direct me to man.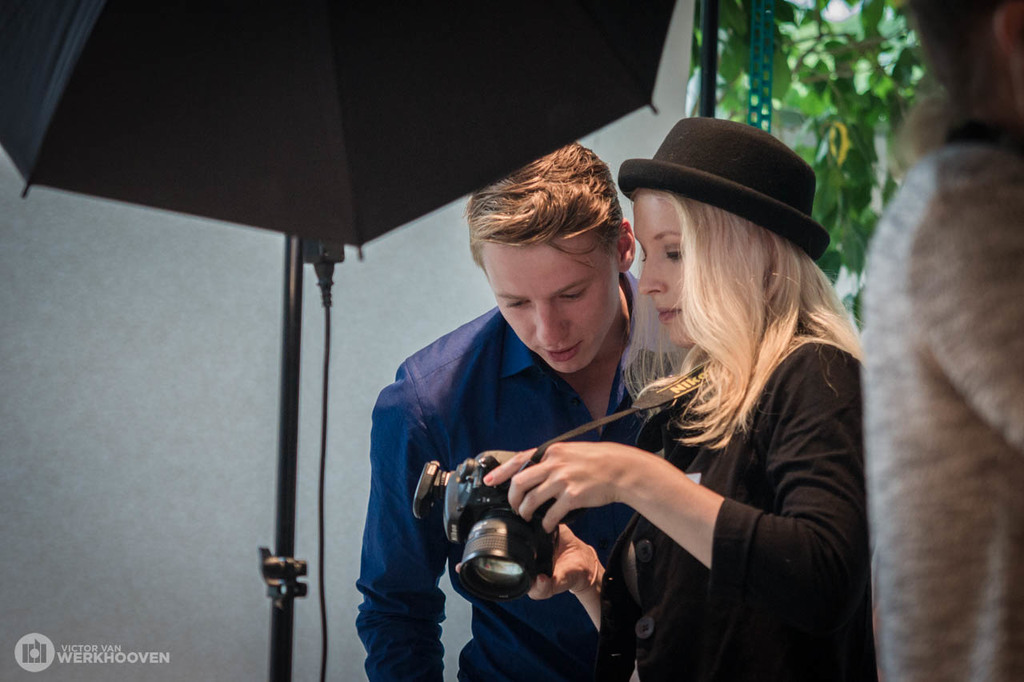
Direction: detection(354, 145, 684, 681).
